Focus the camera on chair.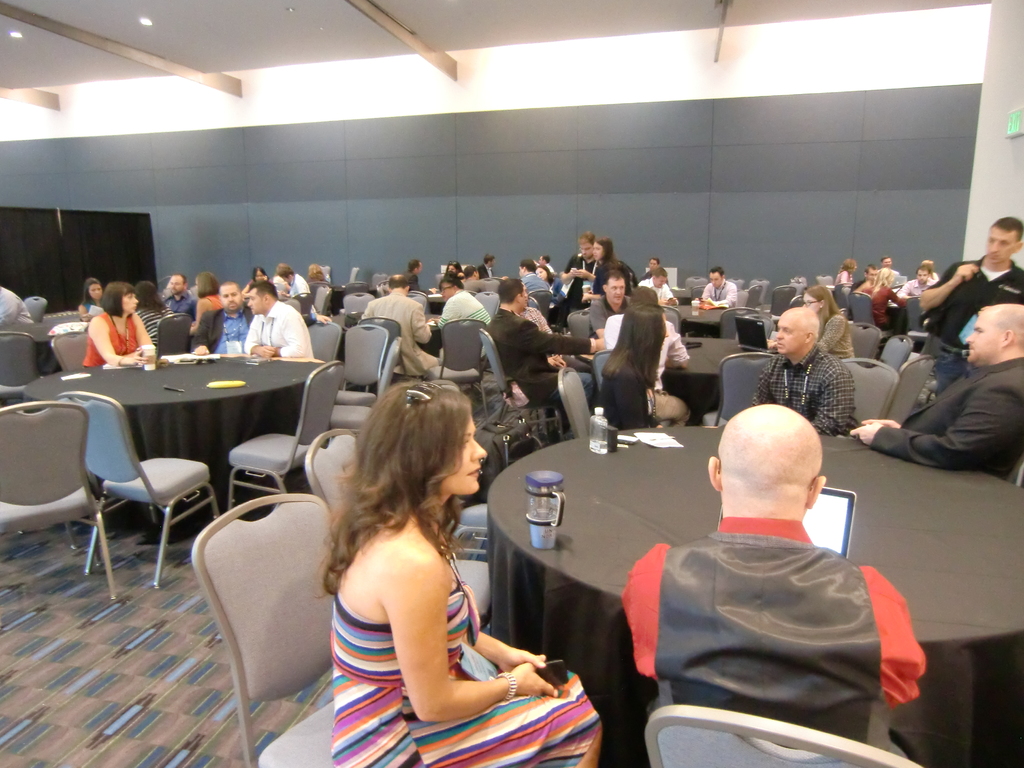
Focus region: [853,292,872,326].
